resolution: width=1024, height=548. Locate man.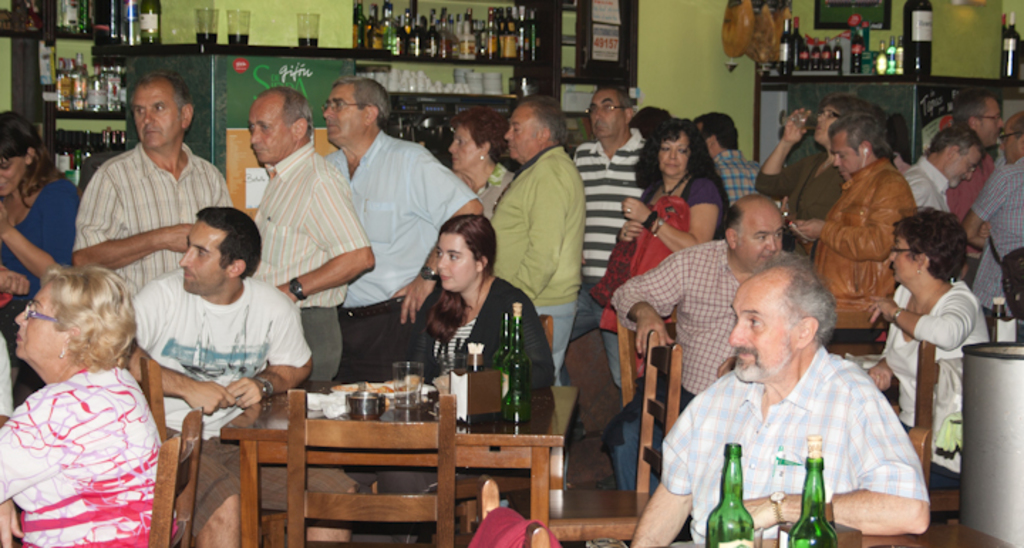
694/111/762/214.
